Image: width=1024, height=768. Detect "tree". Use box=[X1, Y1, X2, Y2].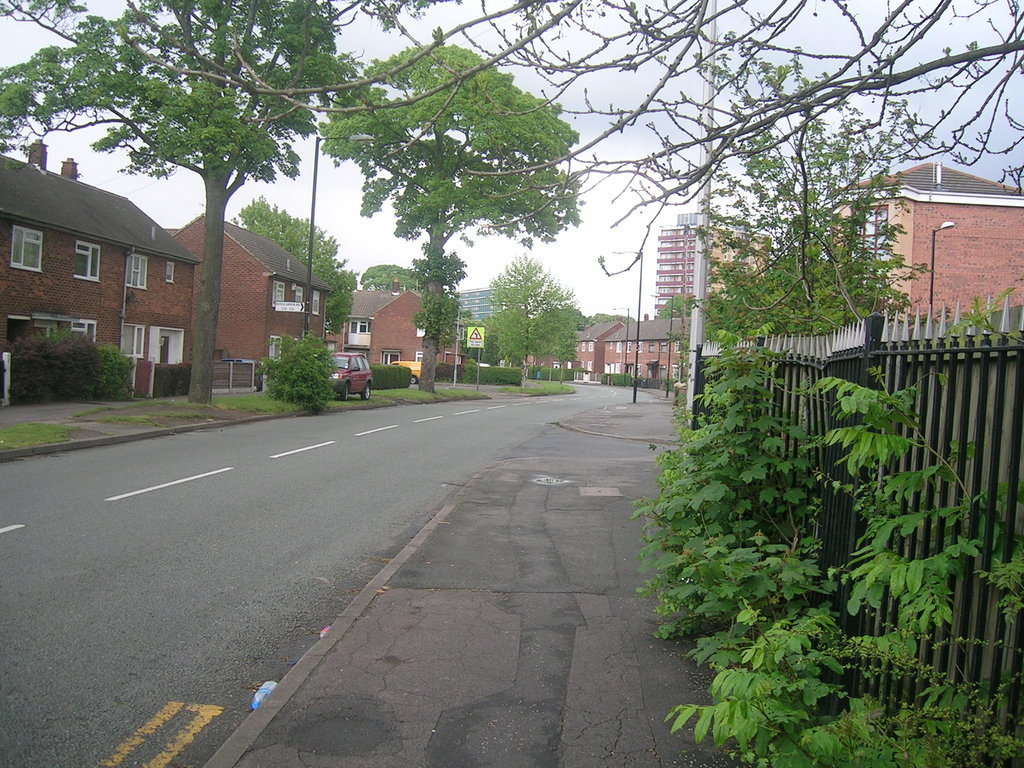
box=[354, 260, 431, 292].
